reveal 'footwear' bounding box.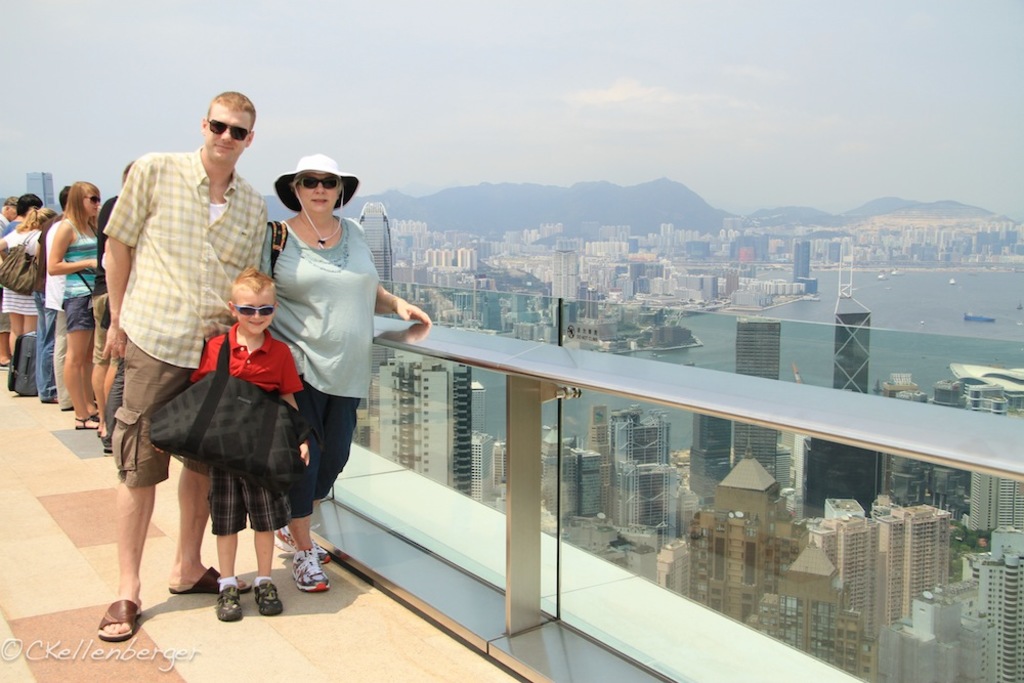
Revealed: bbox(176, 569, 249, 593).
